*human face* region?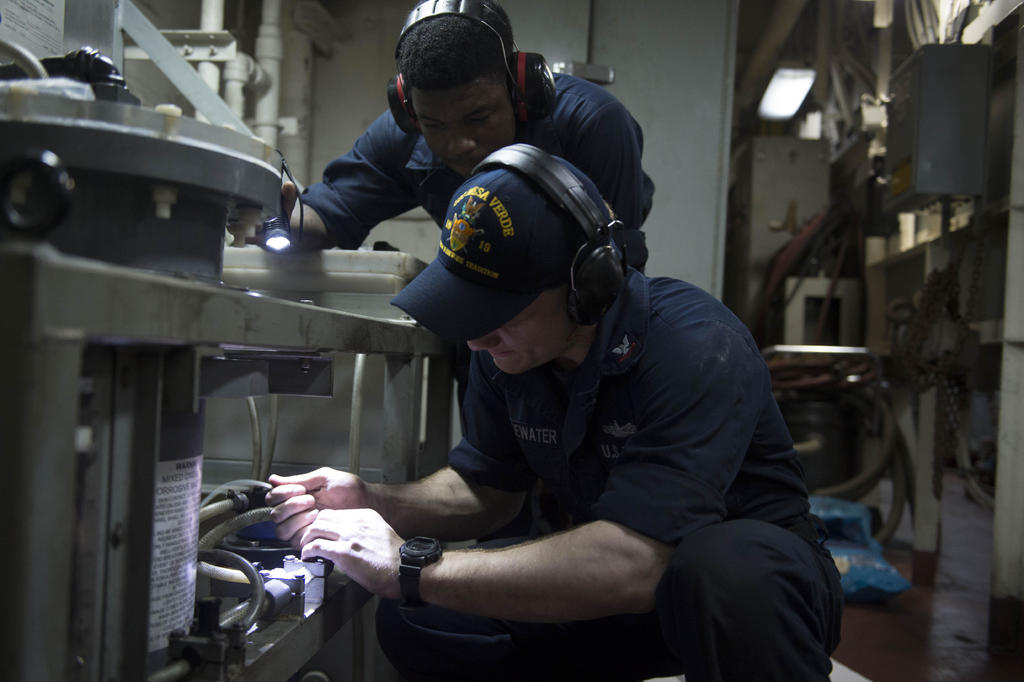
x1=474 y1=295 x2=581 y2=372
